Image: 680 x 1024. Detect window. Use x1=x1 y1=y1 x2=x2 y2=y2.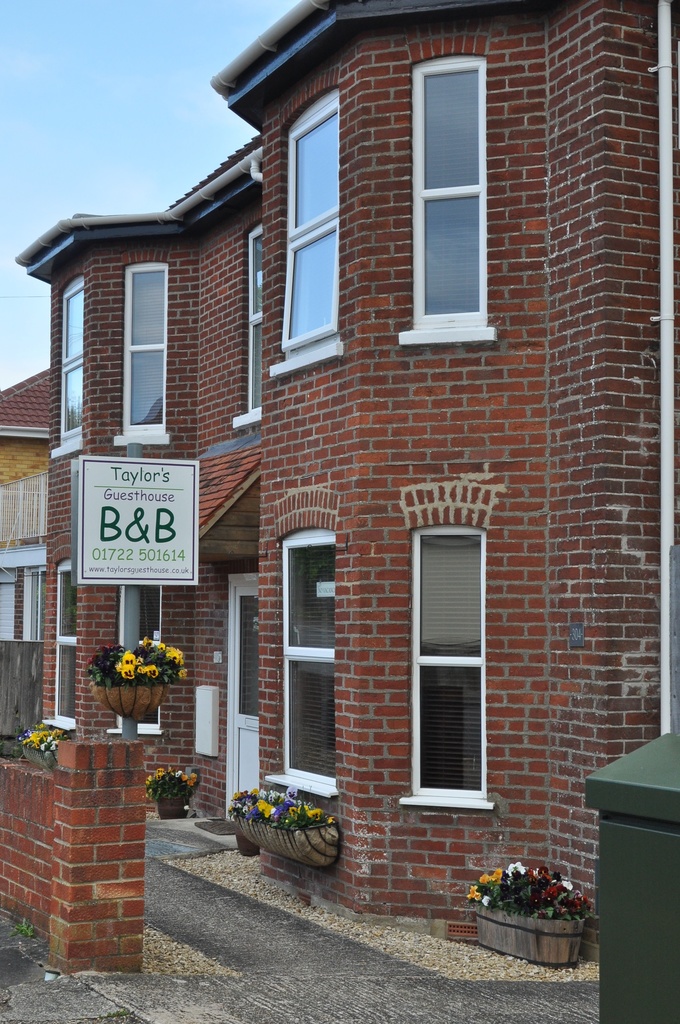
x1=280 y1=532 x2=336 y2=784.
